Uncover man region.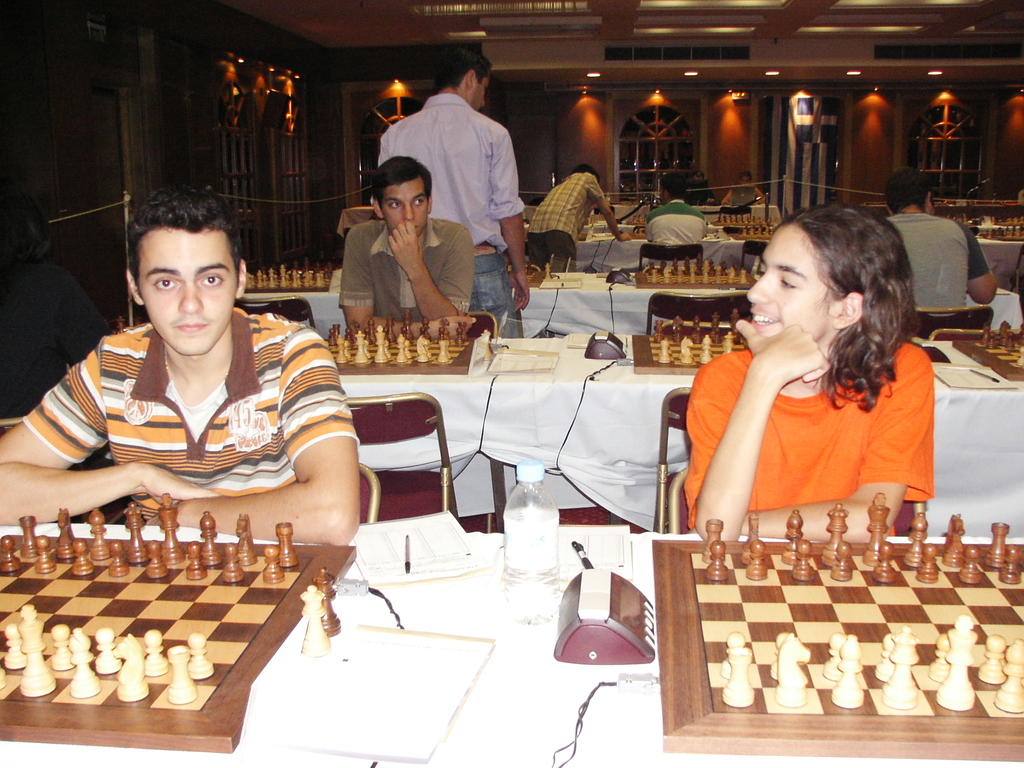
Uncovered: region(879, 163, 996, 318).
